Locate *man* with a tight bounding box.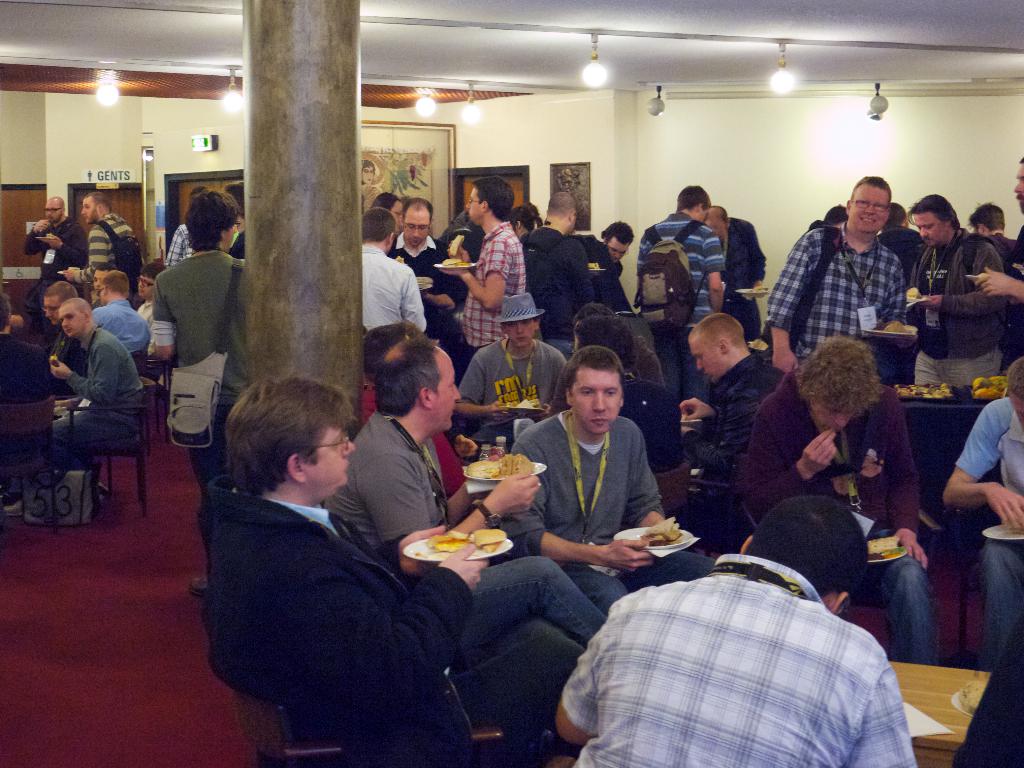
detection(65, 189, 143, 307).
